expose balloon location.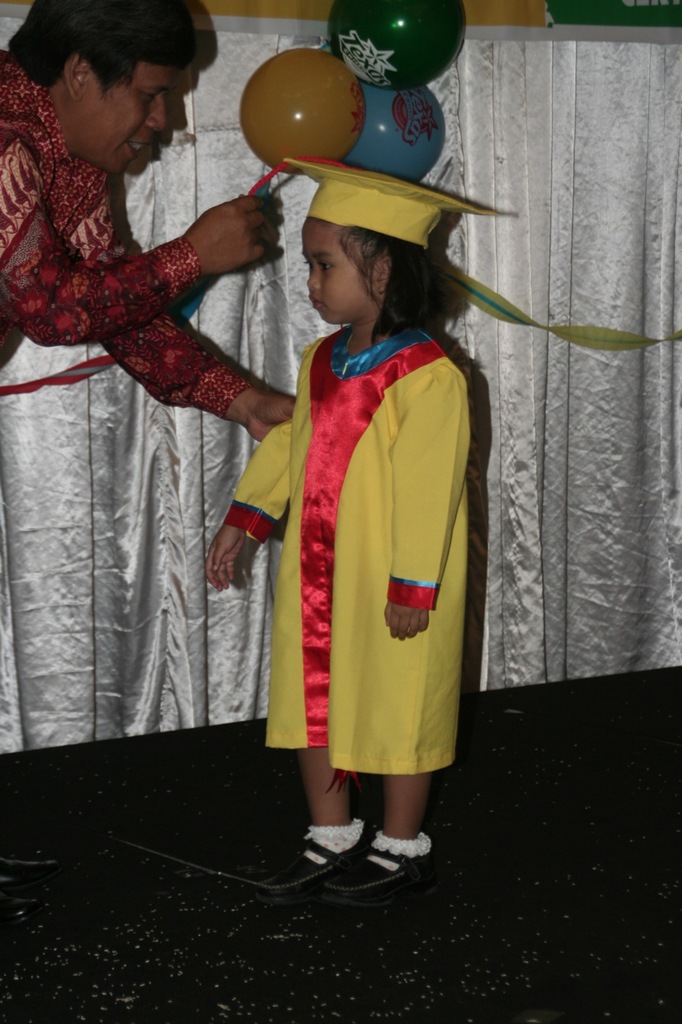
Exposed at [342,86,443,179].
